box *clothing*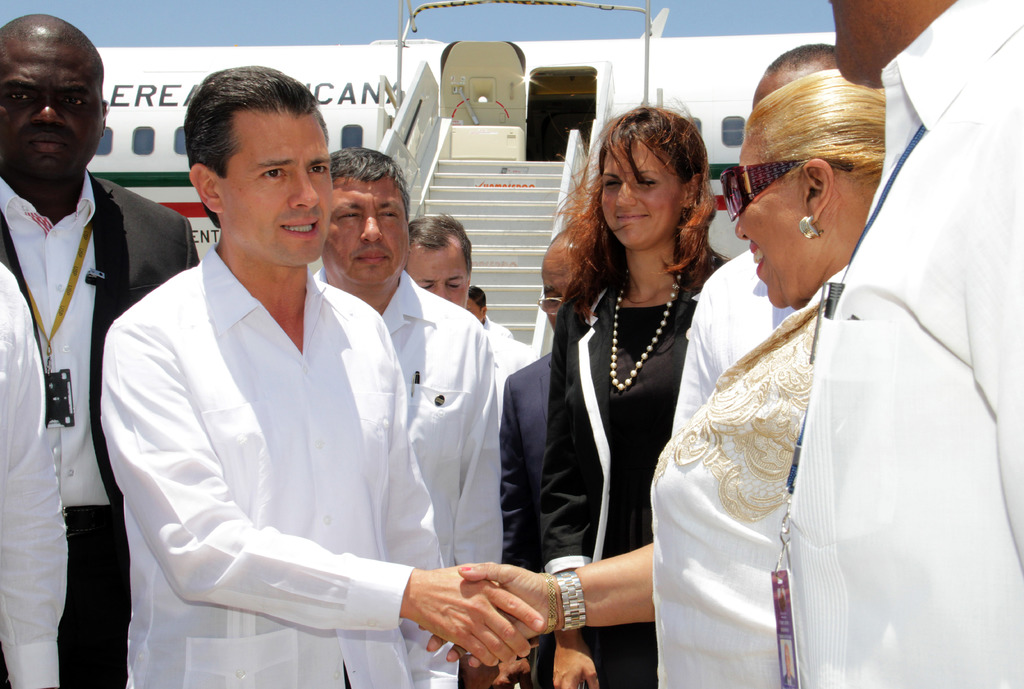
rect(0, 167, 205, 688)
